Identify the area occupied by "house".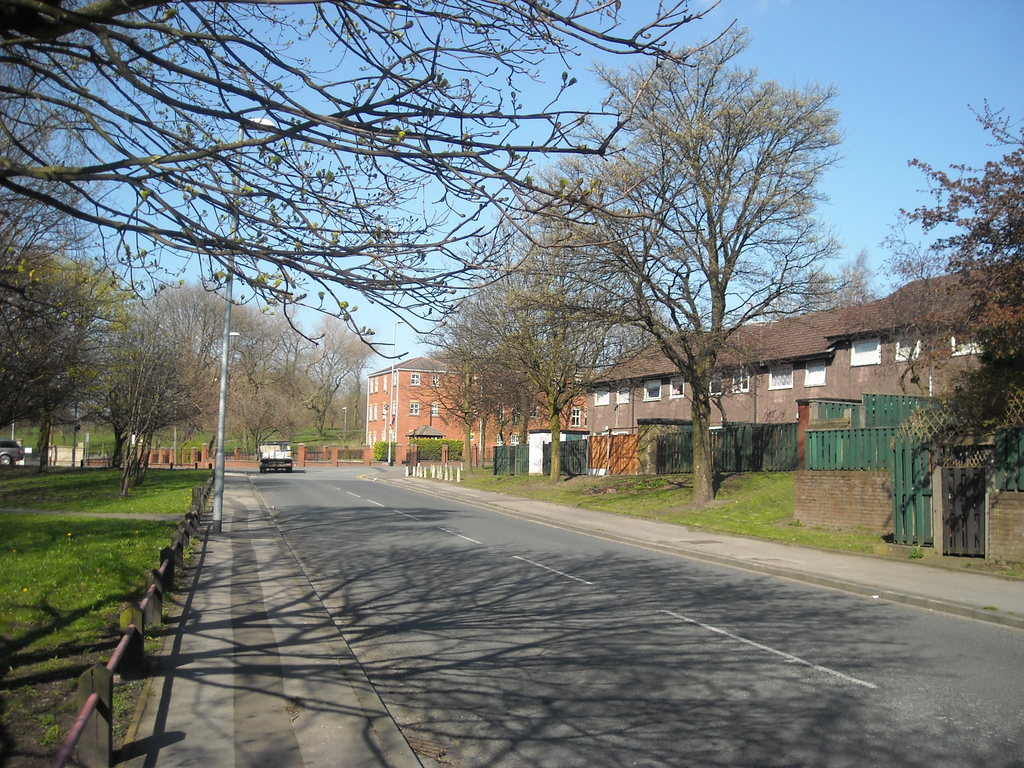
Area: <bbox>573, 319, 842, 467</bbox>.
